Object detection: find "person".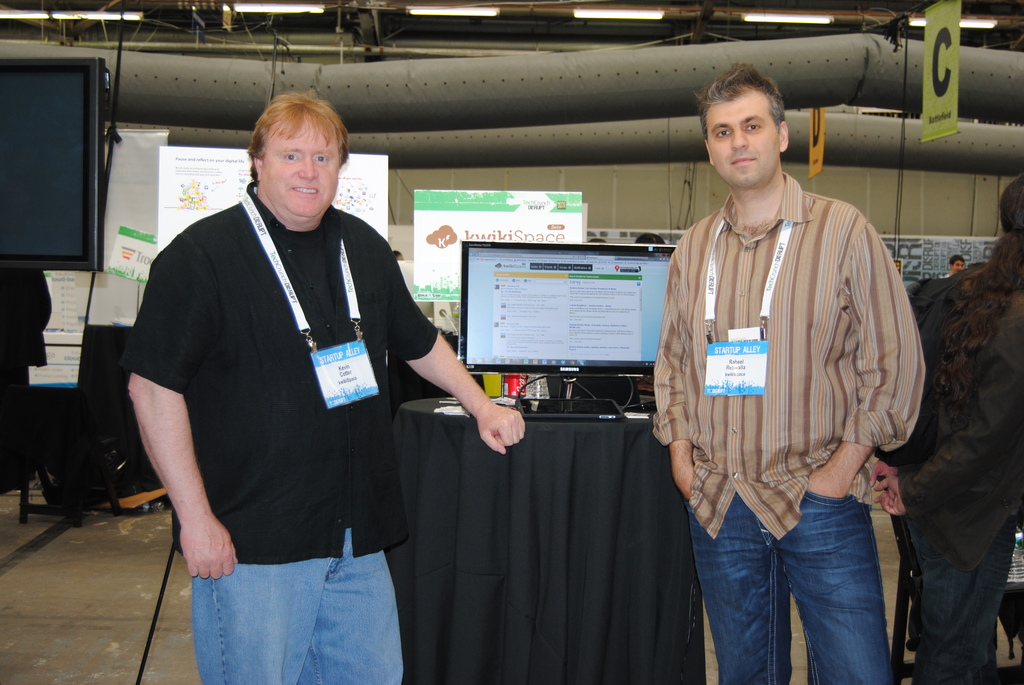
[115,92,532,684].
